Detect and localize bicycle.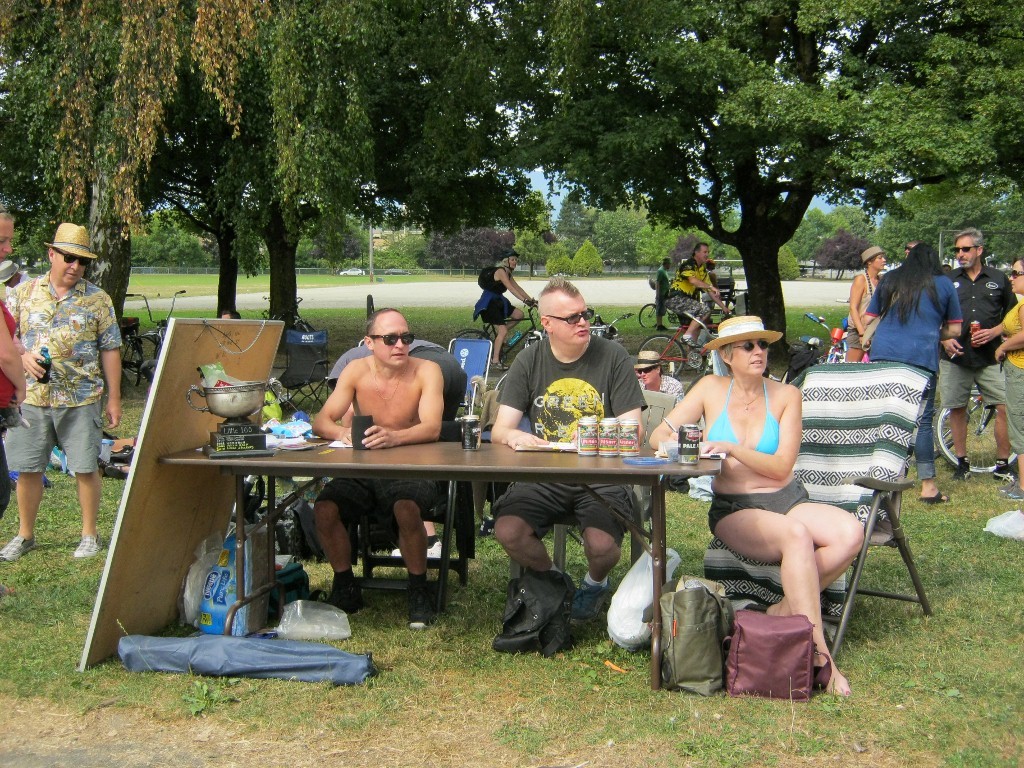
Localized at 590,313,634,337.
